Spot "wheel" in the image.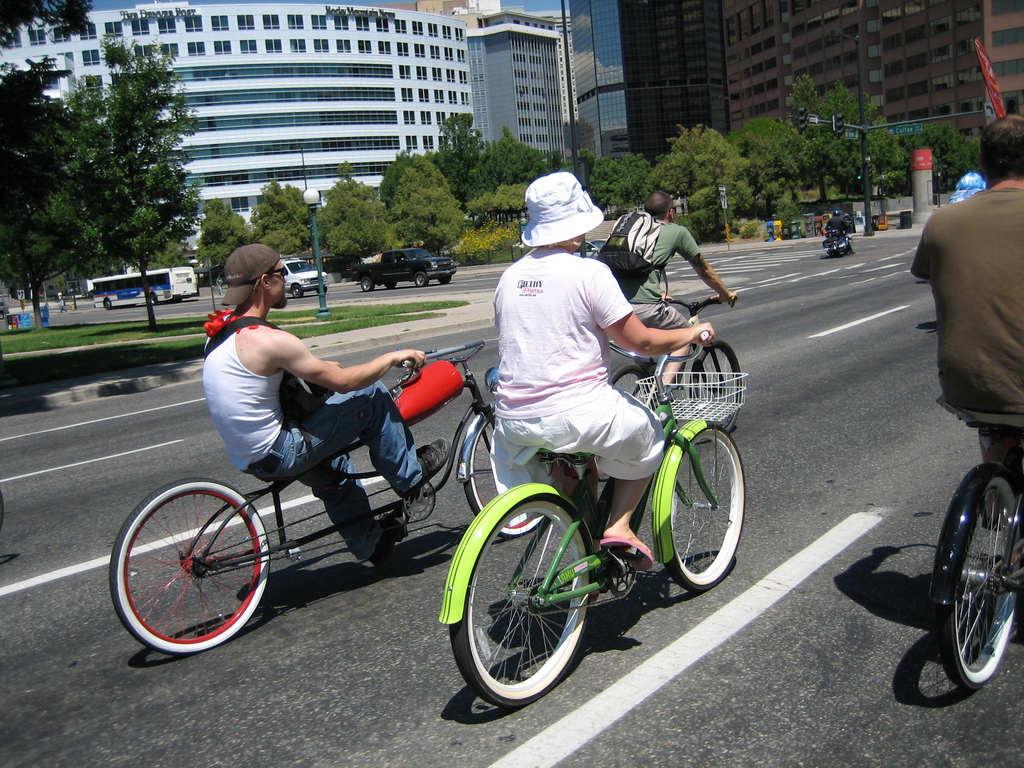
"wheel" found at box(652, 422, 749, 595).
